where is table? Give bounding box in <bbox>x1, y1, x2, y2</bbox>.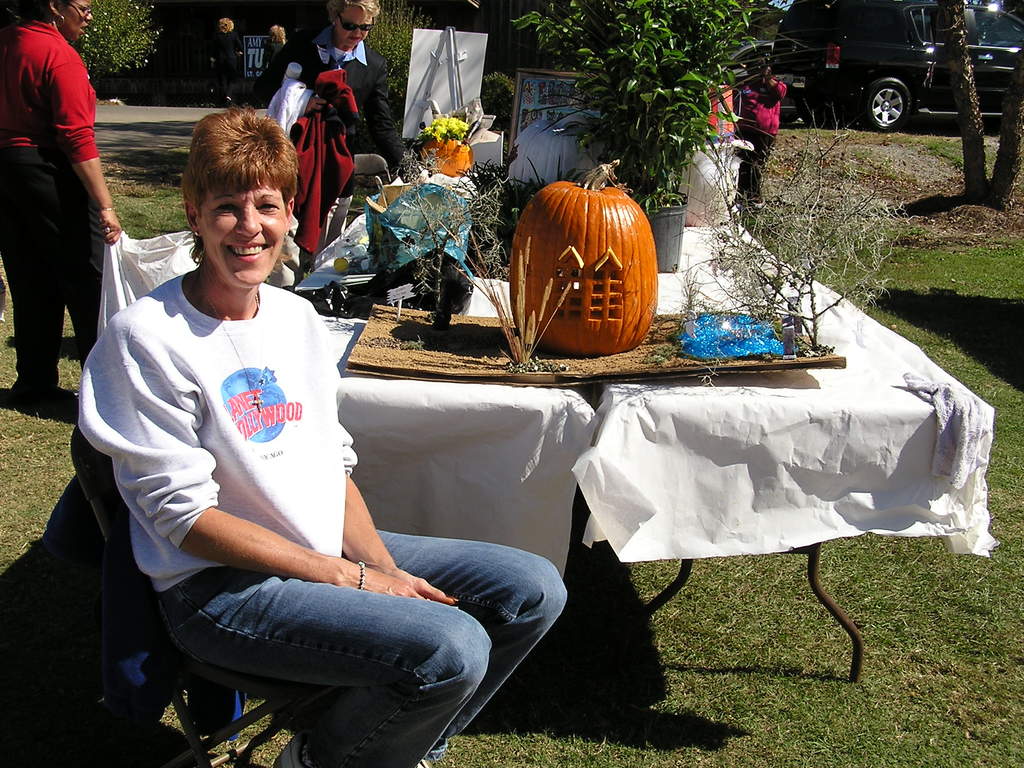
<bbox>344, 268, 951, 629</bbox>.
